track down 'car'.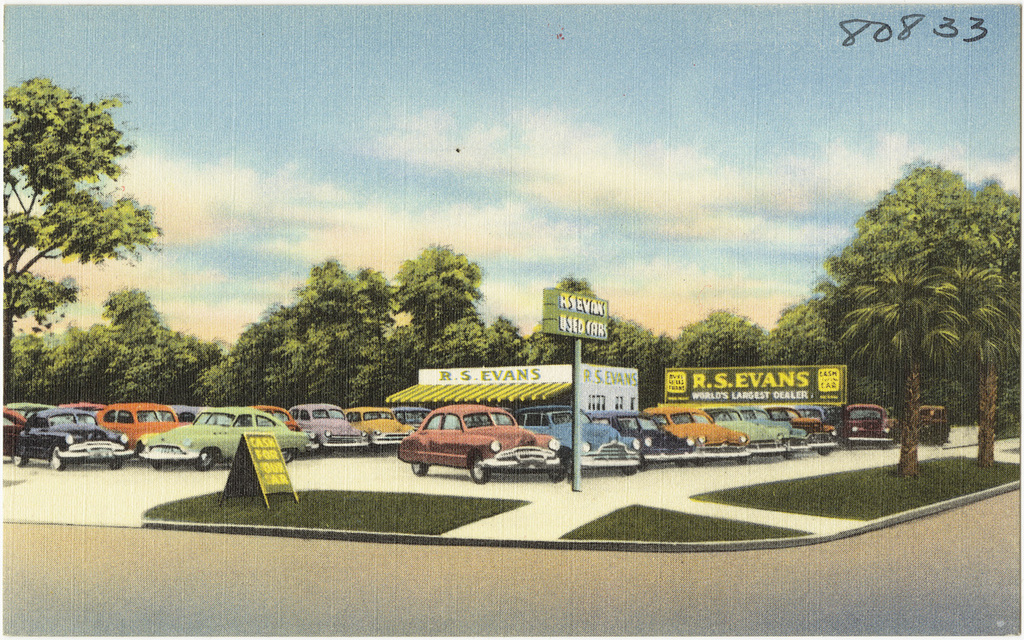
Tracked to Rect(390, 404, 575, 483).
